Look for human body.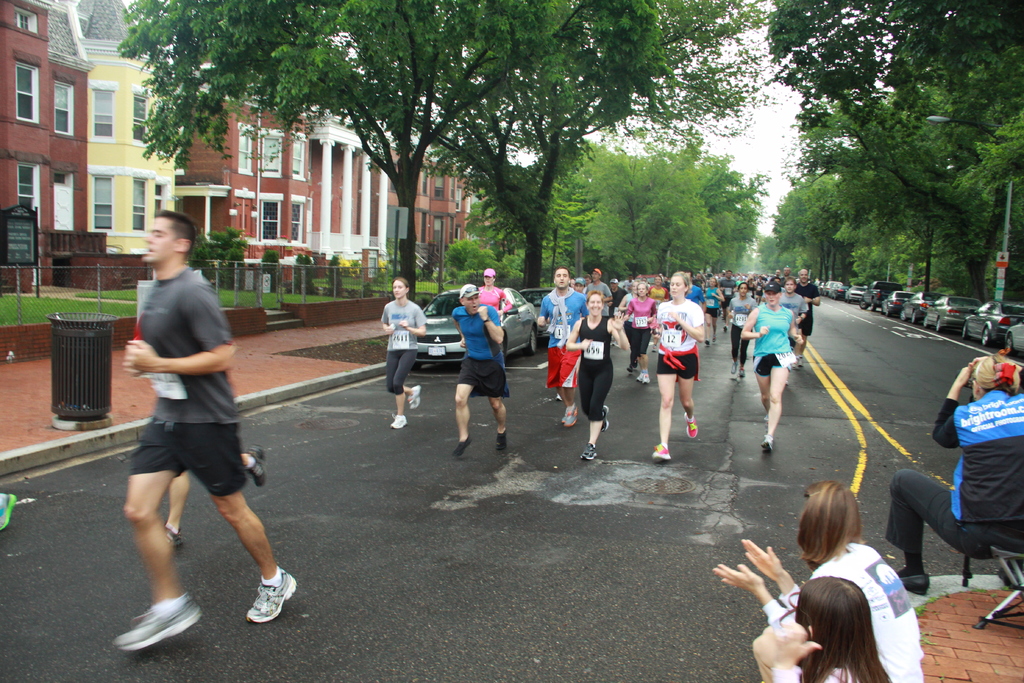
Found: 697/277/723/343.
